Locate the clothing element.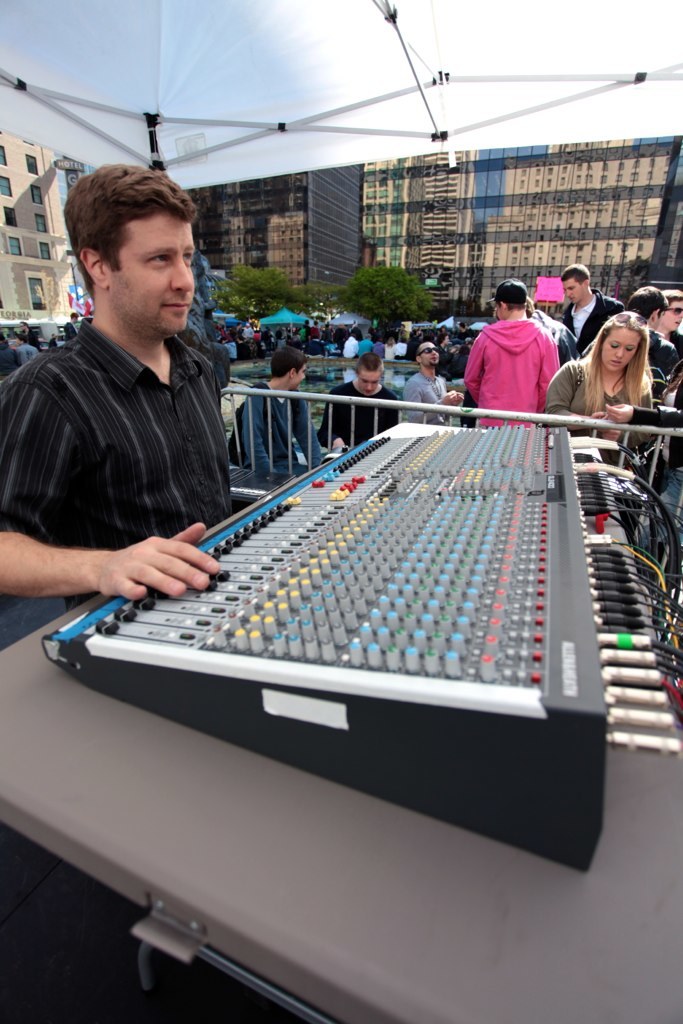
Element bbox: region(647, 319, 682, 370).
